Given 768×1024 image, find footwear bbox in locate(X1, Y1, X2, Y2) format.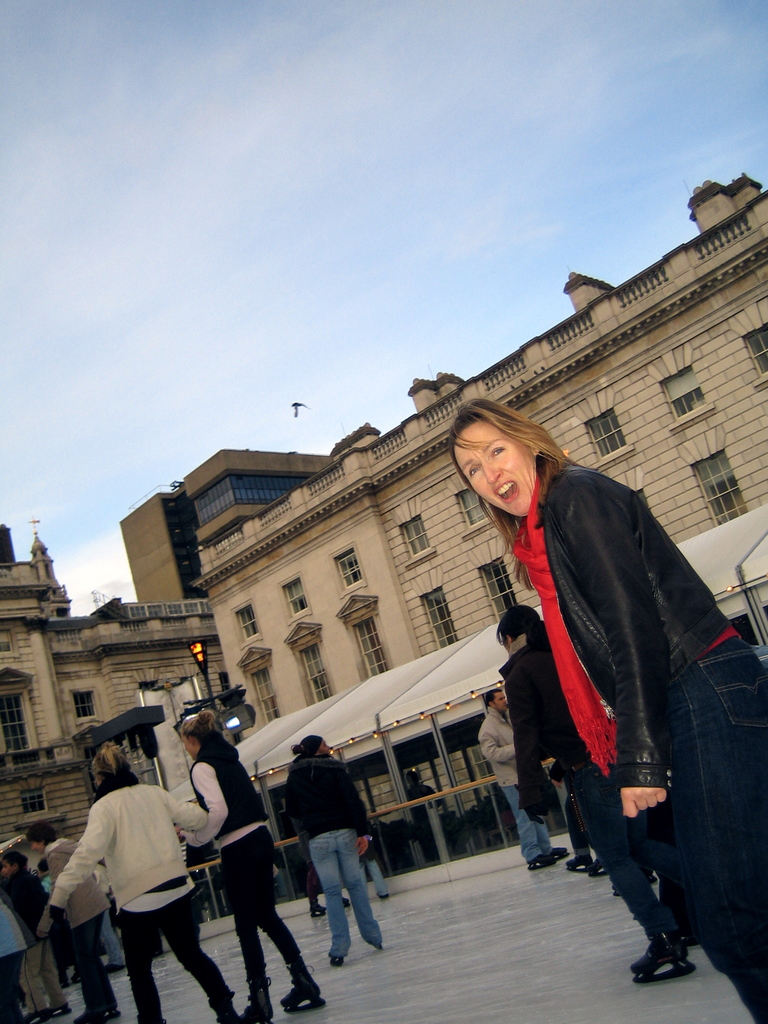
locate(583, 860, 618, 881).
